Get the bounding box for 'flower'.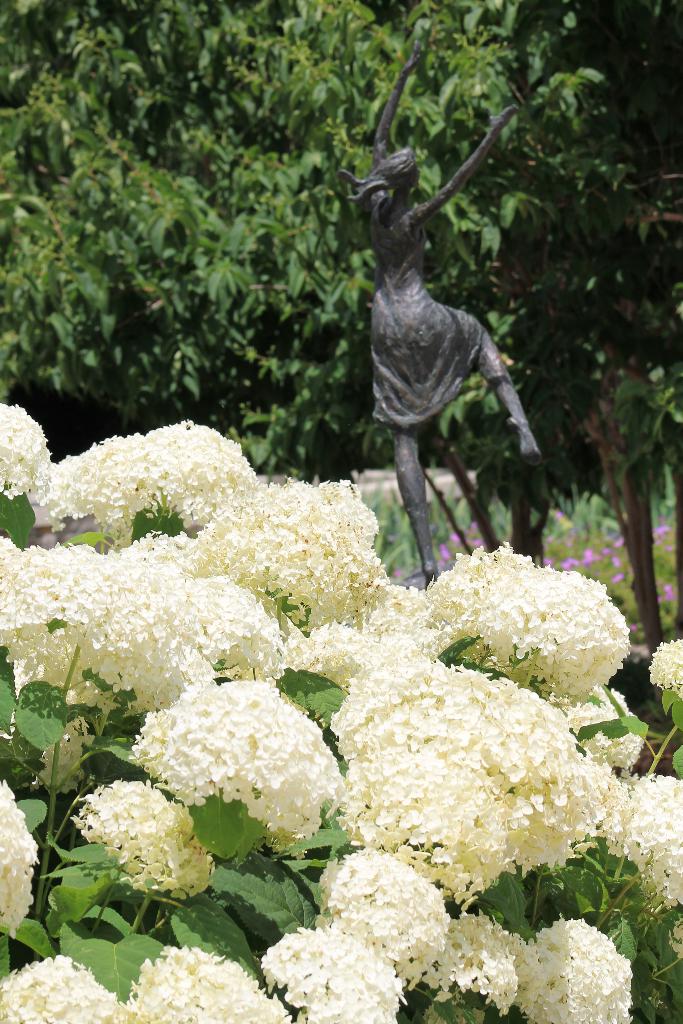
(left=63, top=776, right=217, bottom=920).
